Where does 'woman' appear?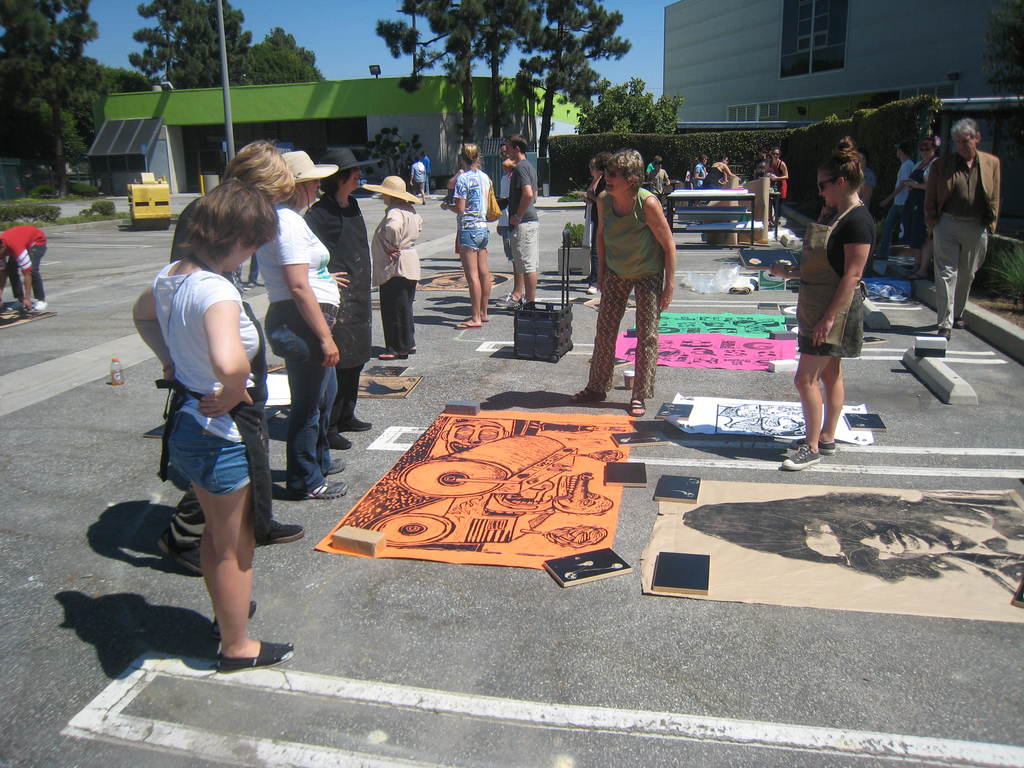
Appears at {"x1": 901, "y1": 137, "x2": 940, "y2": 281}.
